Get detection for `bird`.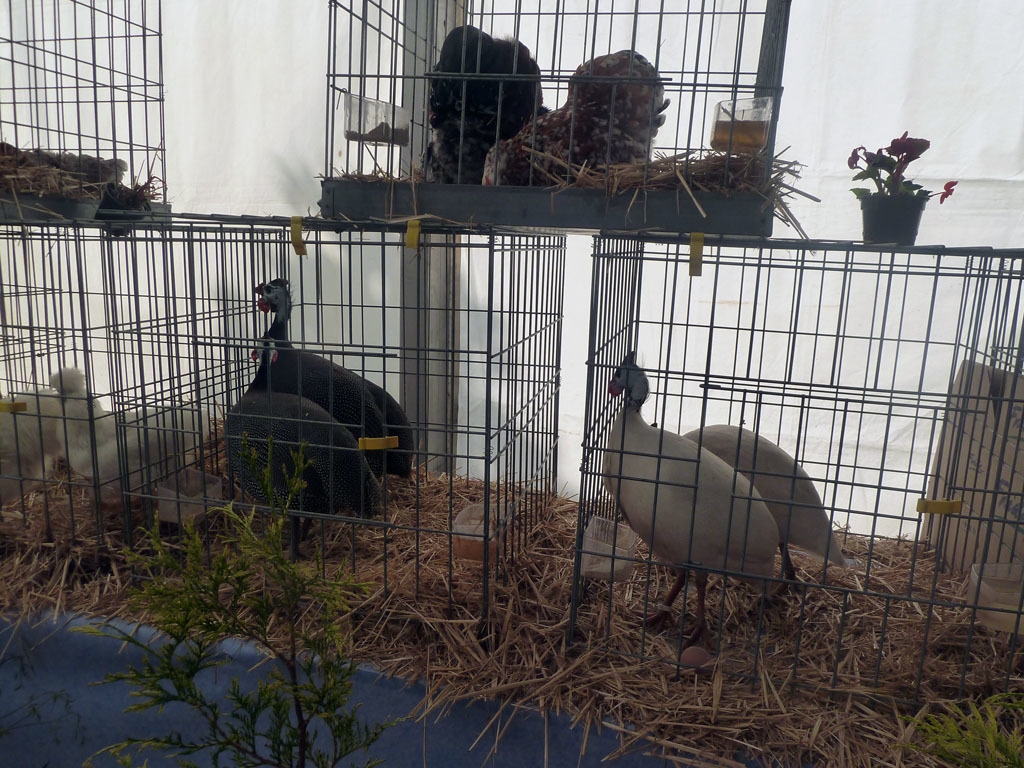
Detection: x1=600 y1=350 x2=785 y2=642.
